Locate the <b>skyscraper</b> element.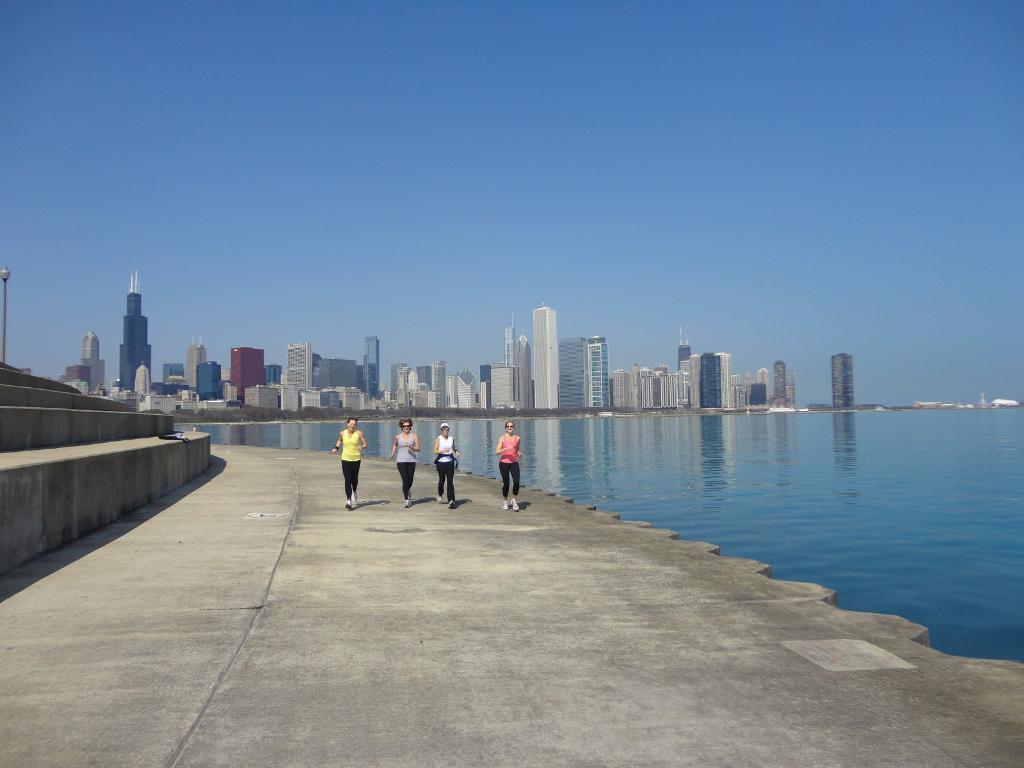
Element bbox: box(771, 360, 785, 401).
